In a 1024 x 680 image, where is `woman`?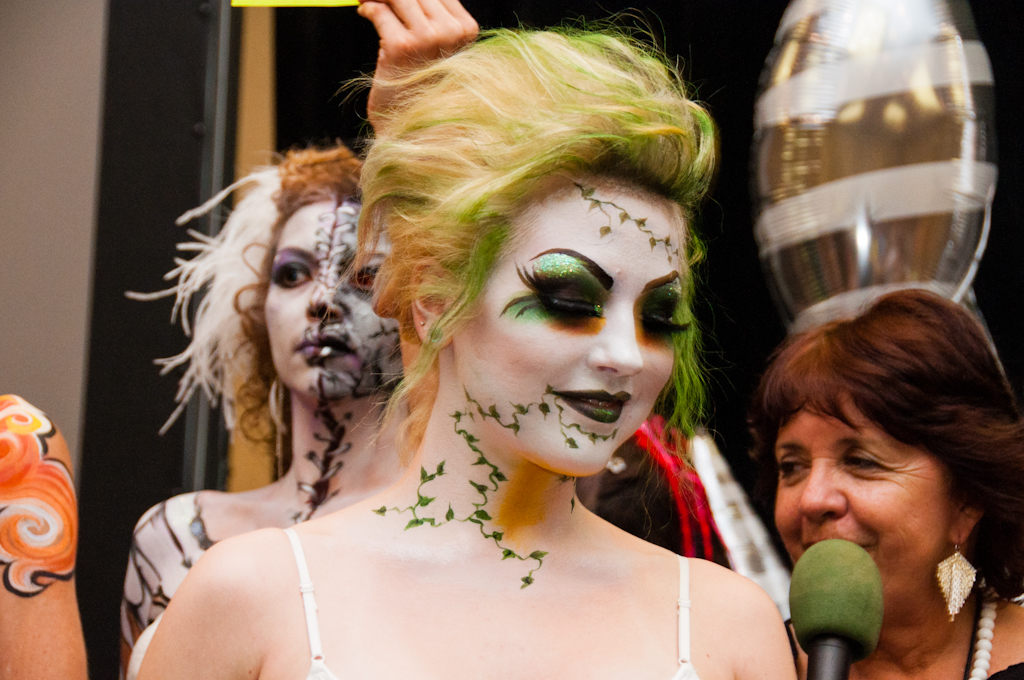
<region>116, 0, 481, 679</region>.
